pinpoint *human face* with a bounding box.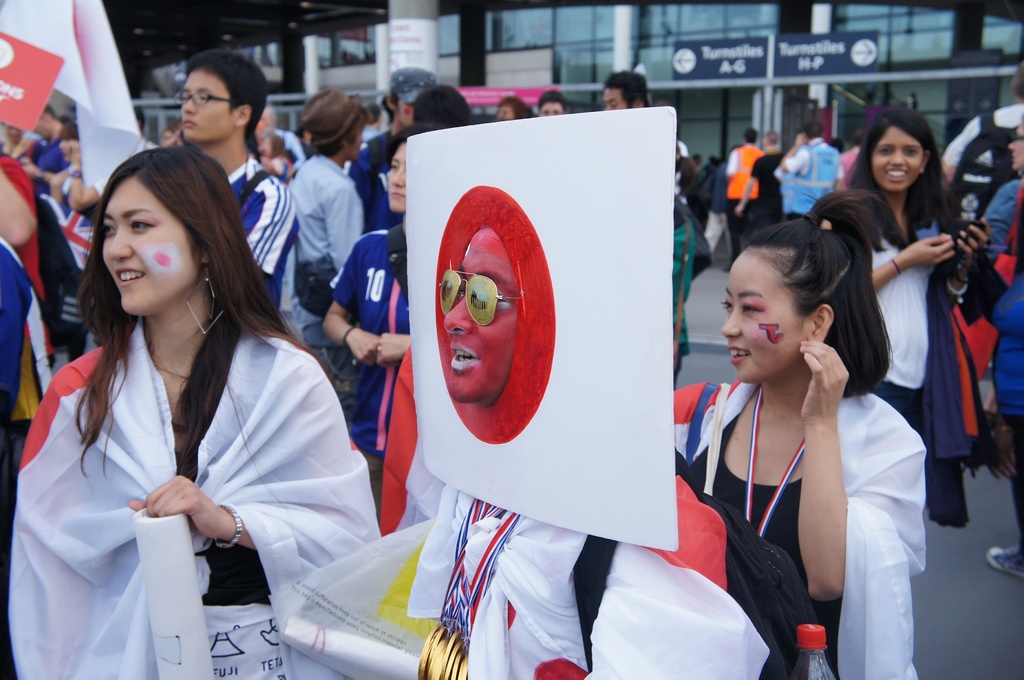
rect(869, 129, 928, 192).
